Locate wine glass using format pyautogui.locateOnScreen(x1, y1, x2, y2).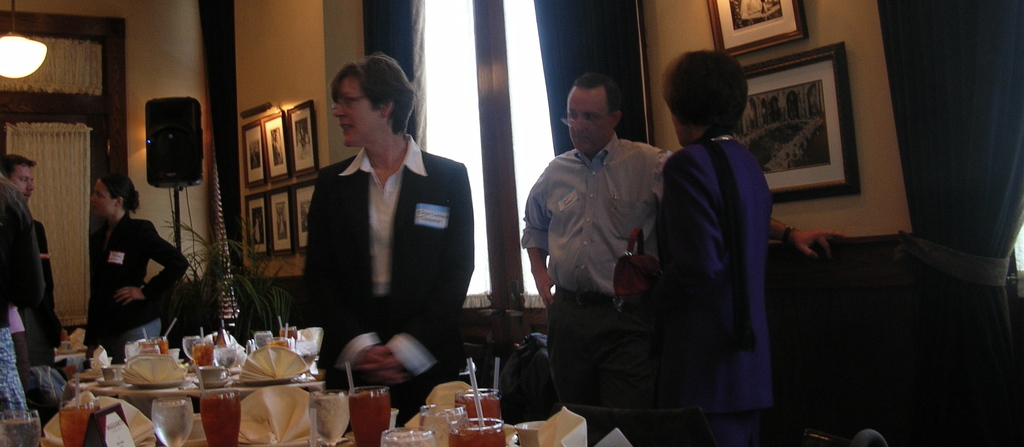
pyautogui.locateOnScreen(457, 410, 504, 446).
